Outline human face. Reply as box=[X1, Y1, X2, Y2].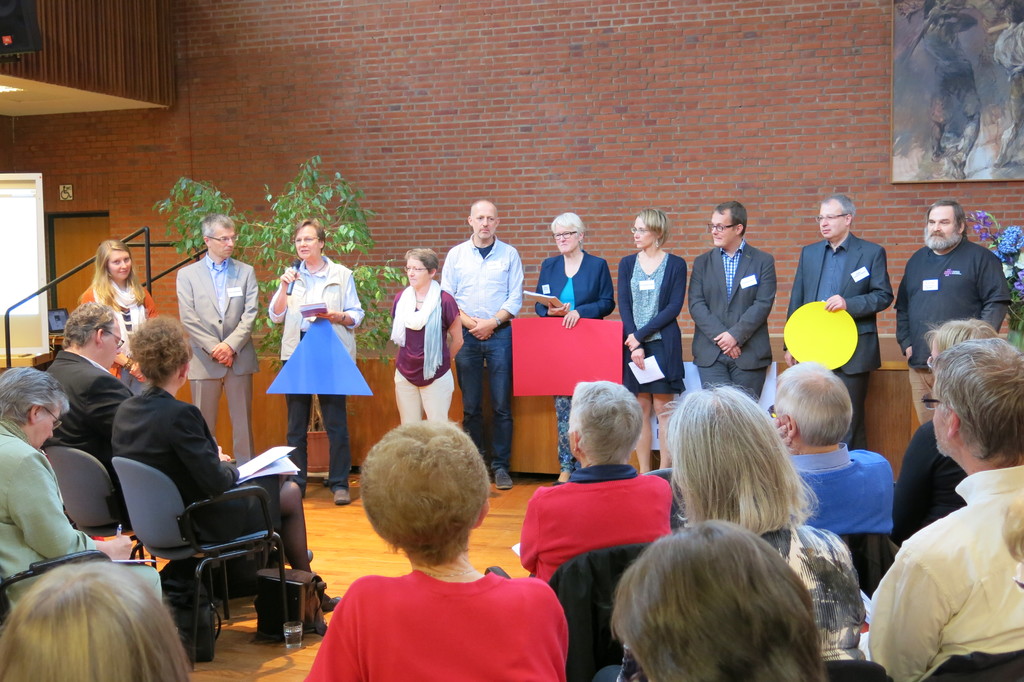
box=[37, 409, 61, 446].
